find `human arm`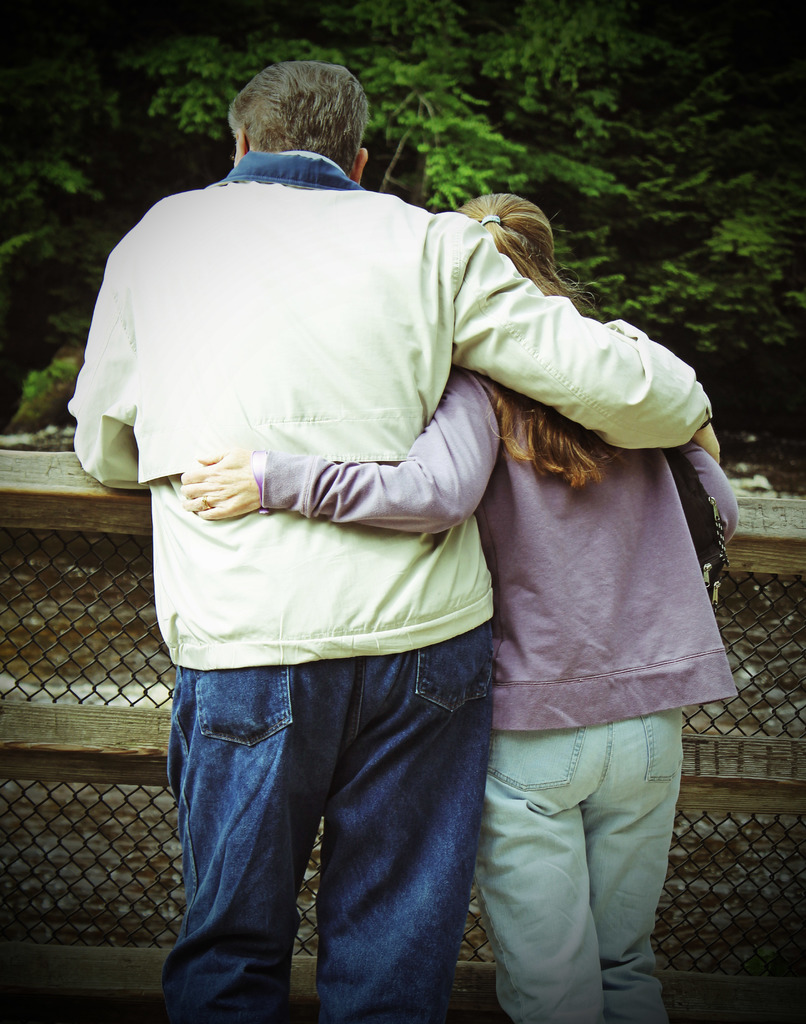
656, 442, 746, 568
